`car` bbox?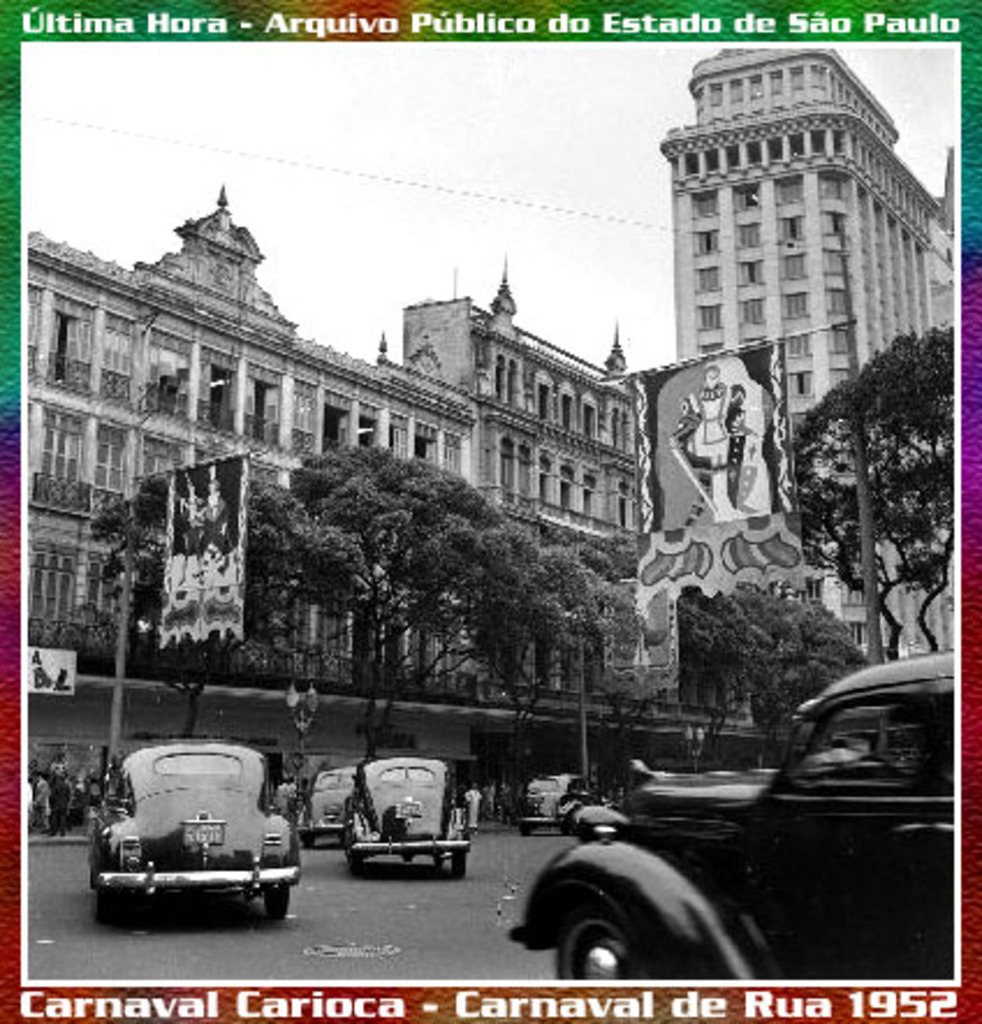
[343, 758, 472, 880]
